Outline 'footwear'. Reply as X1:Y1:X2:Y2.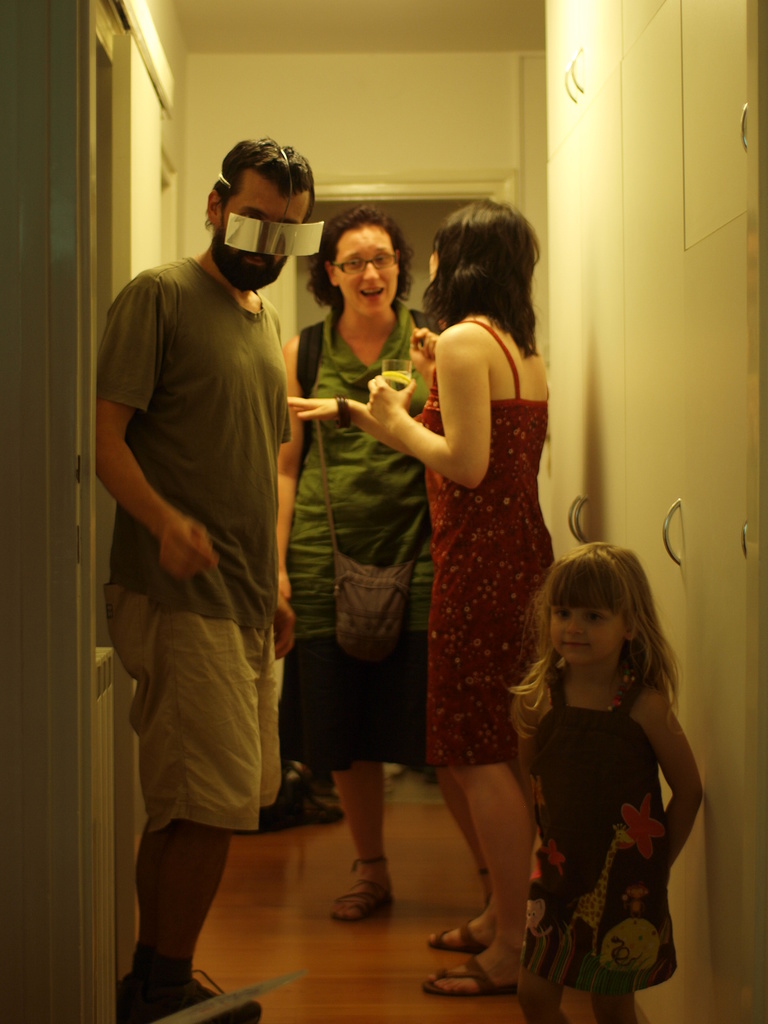
118:960:258:1023.
